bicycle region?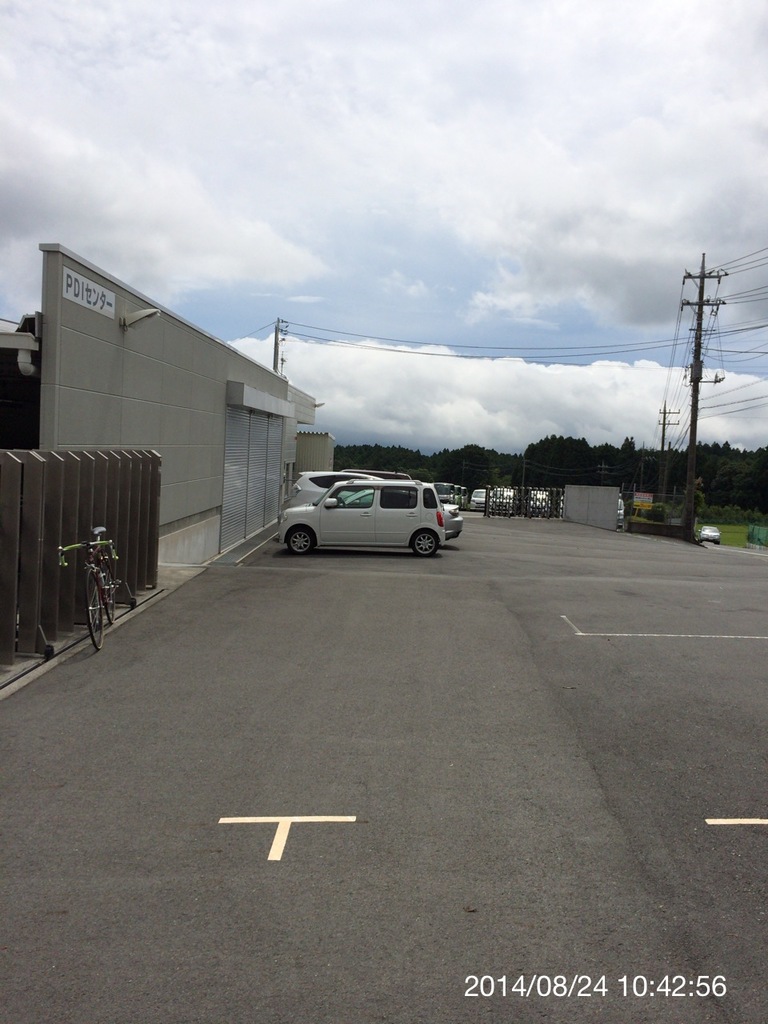
45,518,127,638
